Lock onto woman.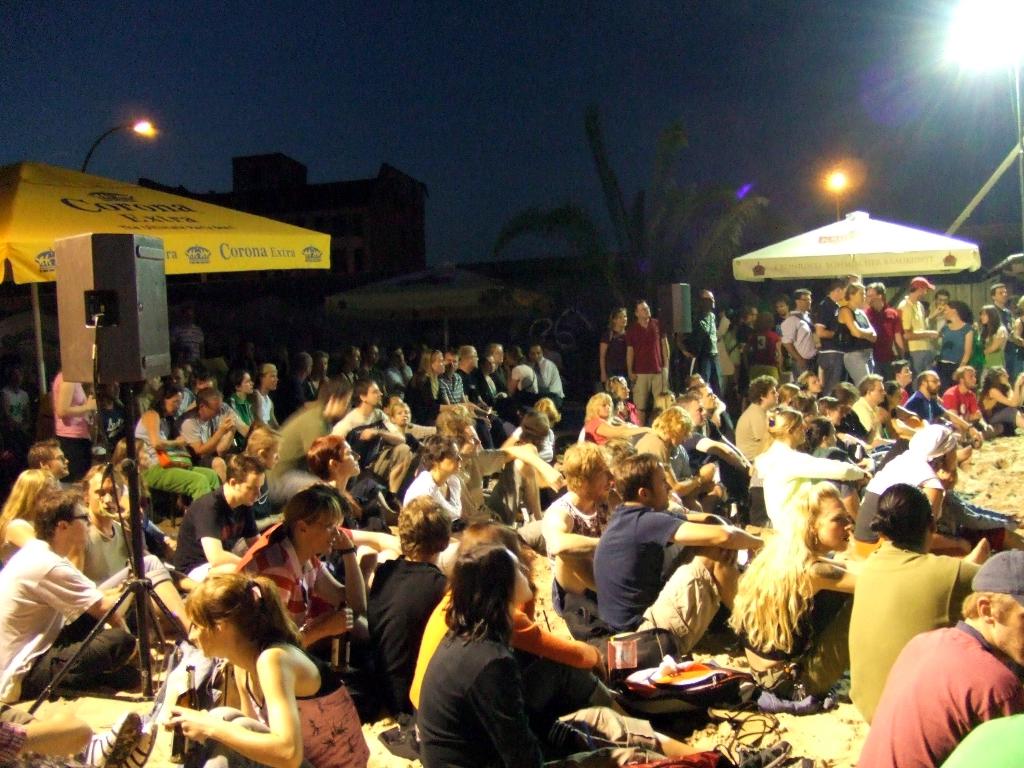
Locked: 115, 437, 152, 470.
